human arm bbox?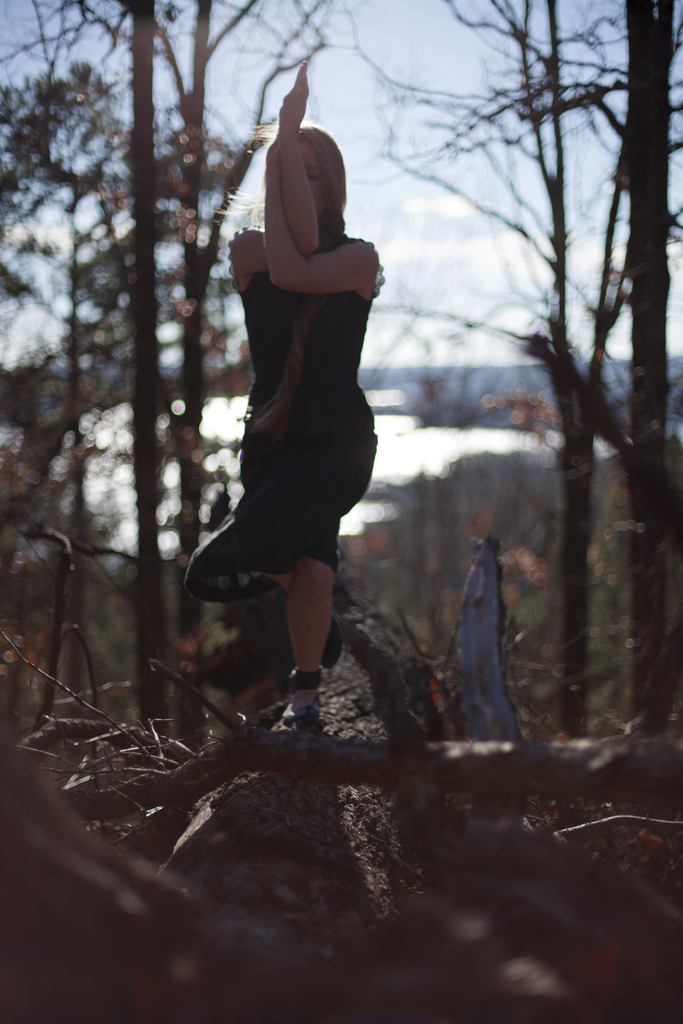
{"x1": 250, "y1": 138, "x2": 380, "y2": 324}
